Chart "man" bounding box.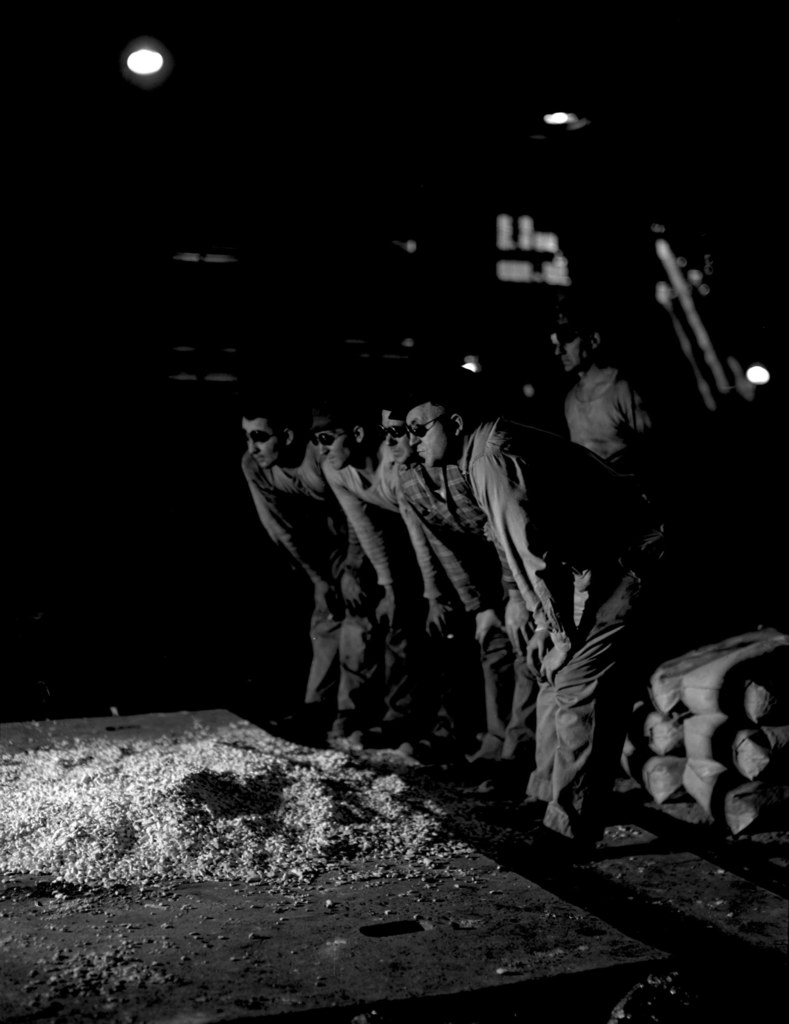
Charted: box(371, 399, 539, 814).
